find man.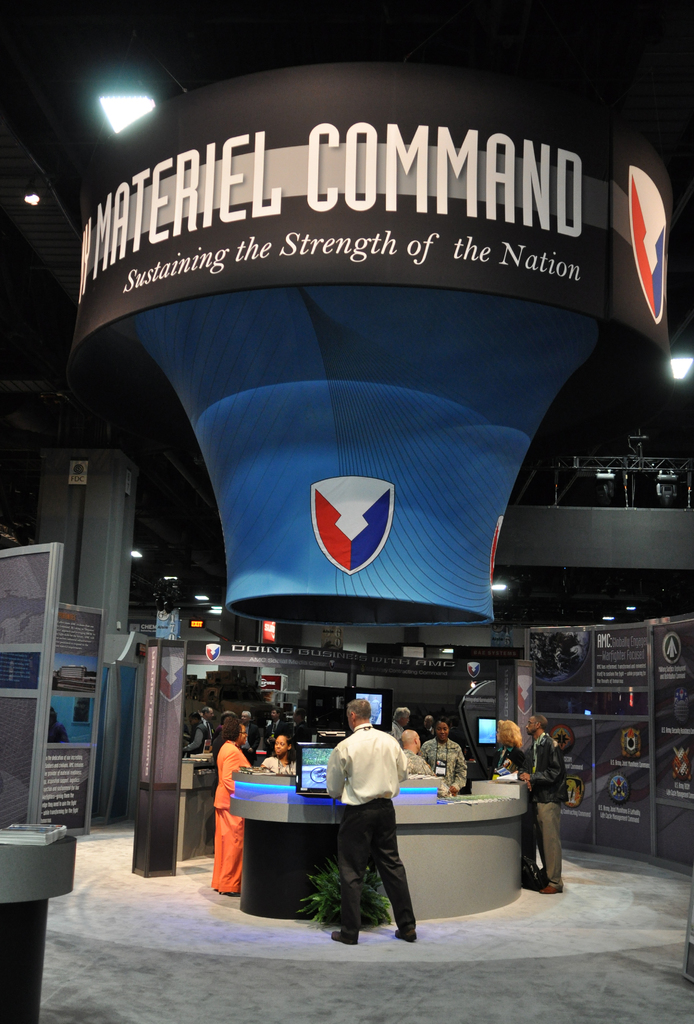
<bbox>390, 705, 413, 742</bbox>.
